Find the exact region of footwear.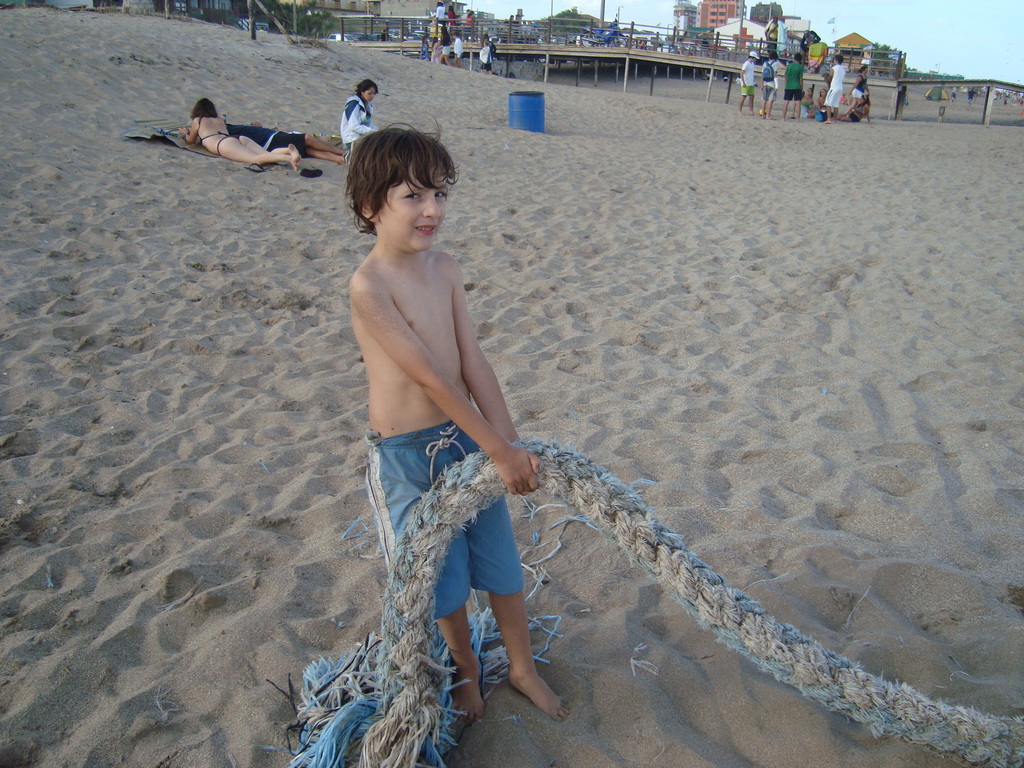
Exact region: <bbox>243, 162, 267, 167</bbox>.
